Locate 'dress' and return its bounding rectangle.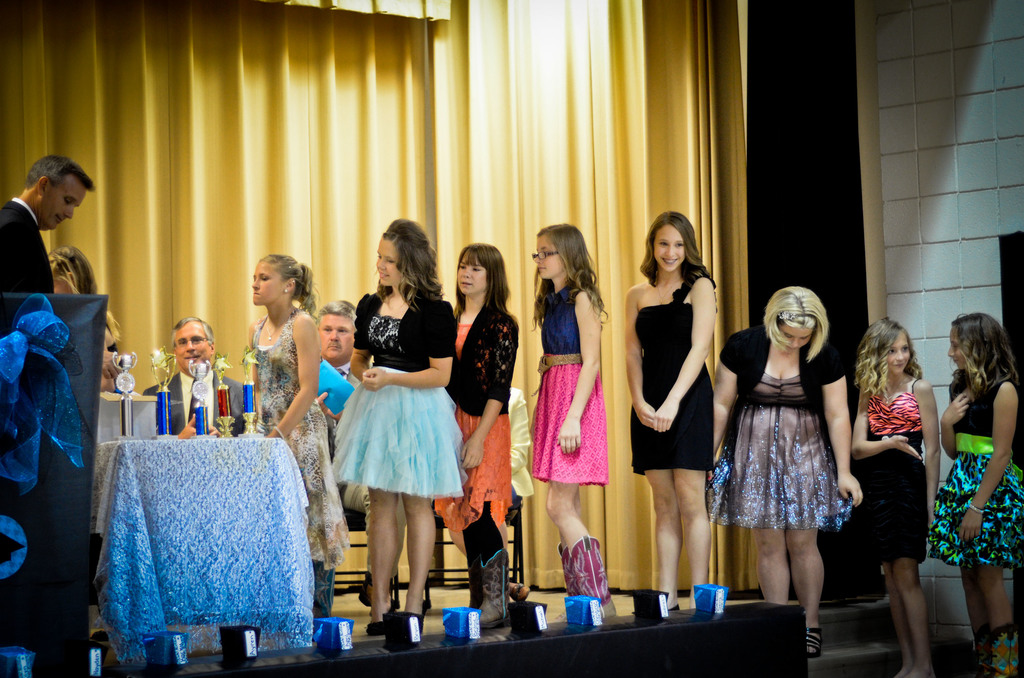
x1=702, y1=375, x2=860, y2=529.
